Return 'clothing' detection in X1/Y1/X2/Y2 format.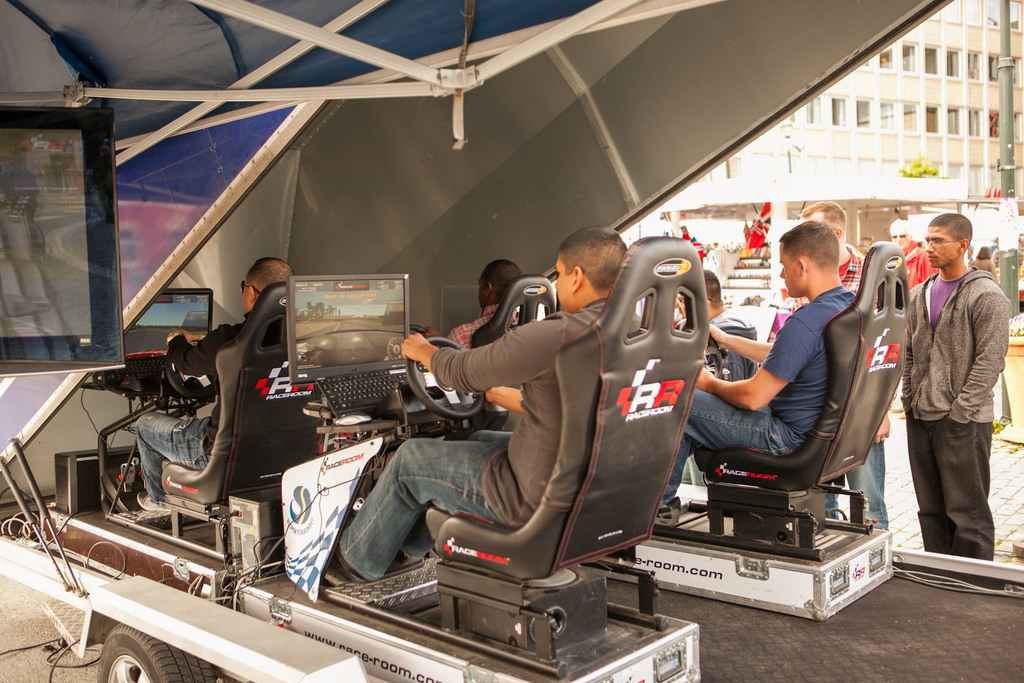
704/310/756/390.
